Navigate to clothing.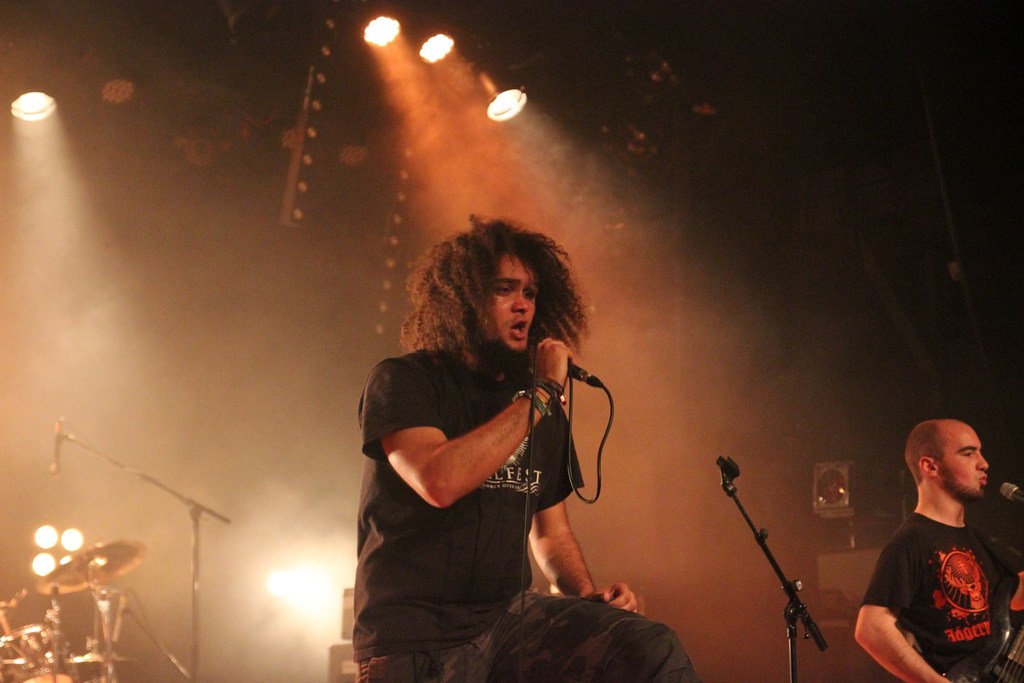
Navigation target: 346:343:696:682.
